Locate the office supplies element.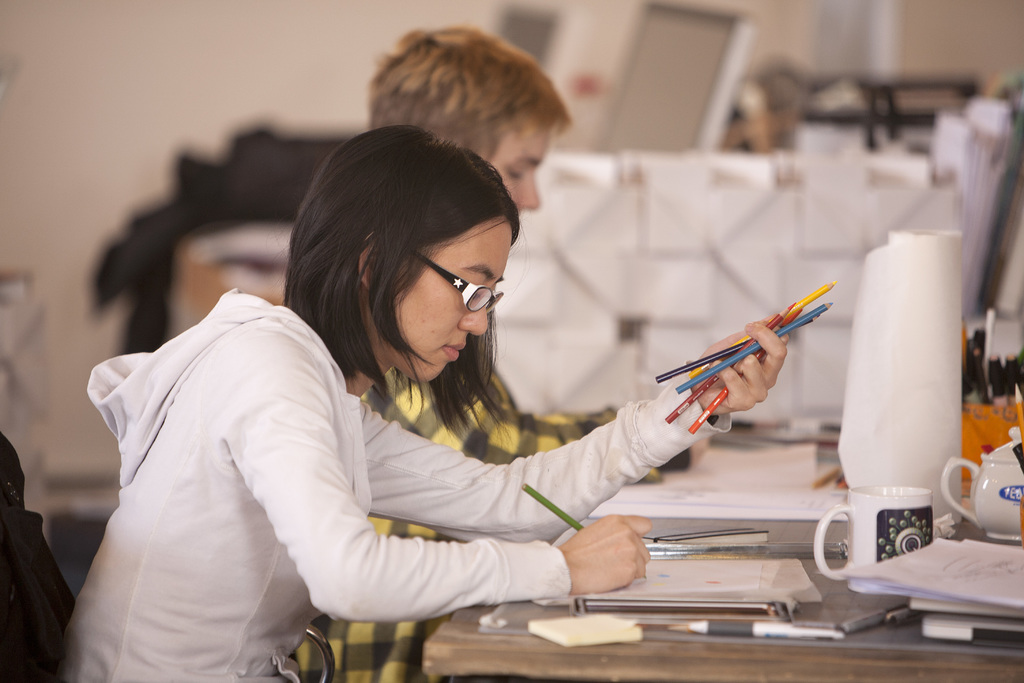
Element bbox: bbox=(828, 489, 918, 573).
